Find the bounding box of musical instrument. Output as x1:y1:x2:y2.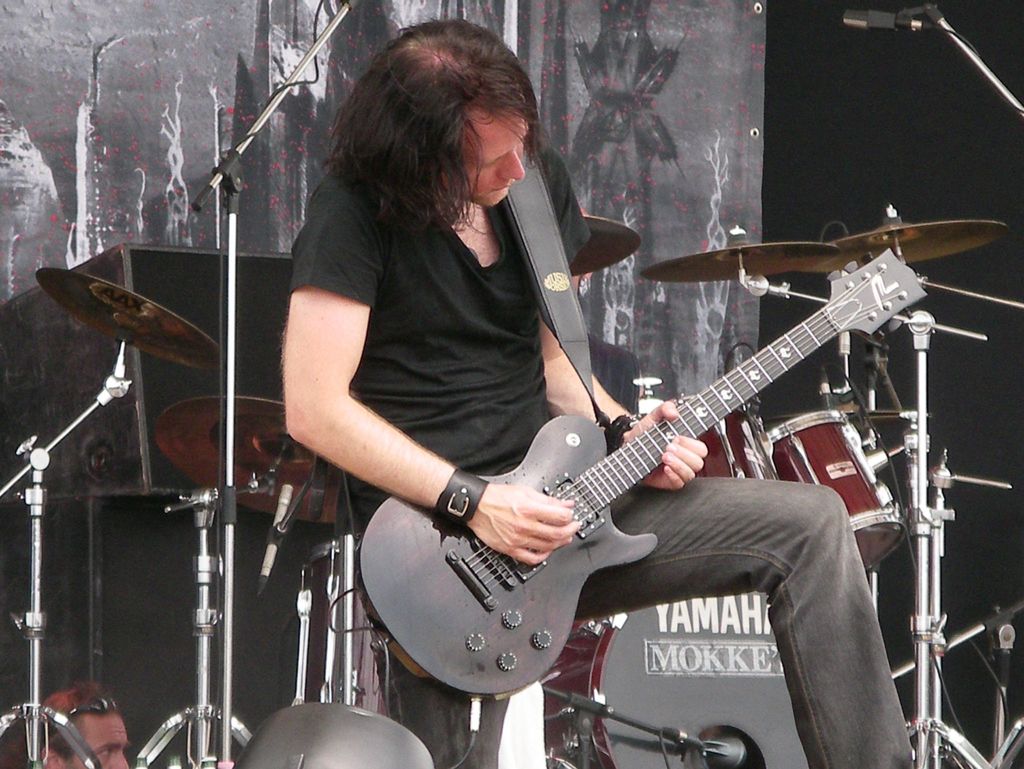
625:395:783:480.
